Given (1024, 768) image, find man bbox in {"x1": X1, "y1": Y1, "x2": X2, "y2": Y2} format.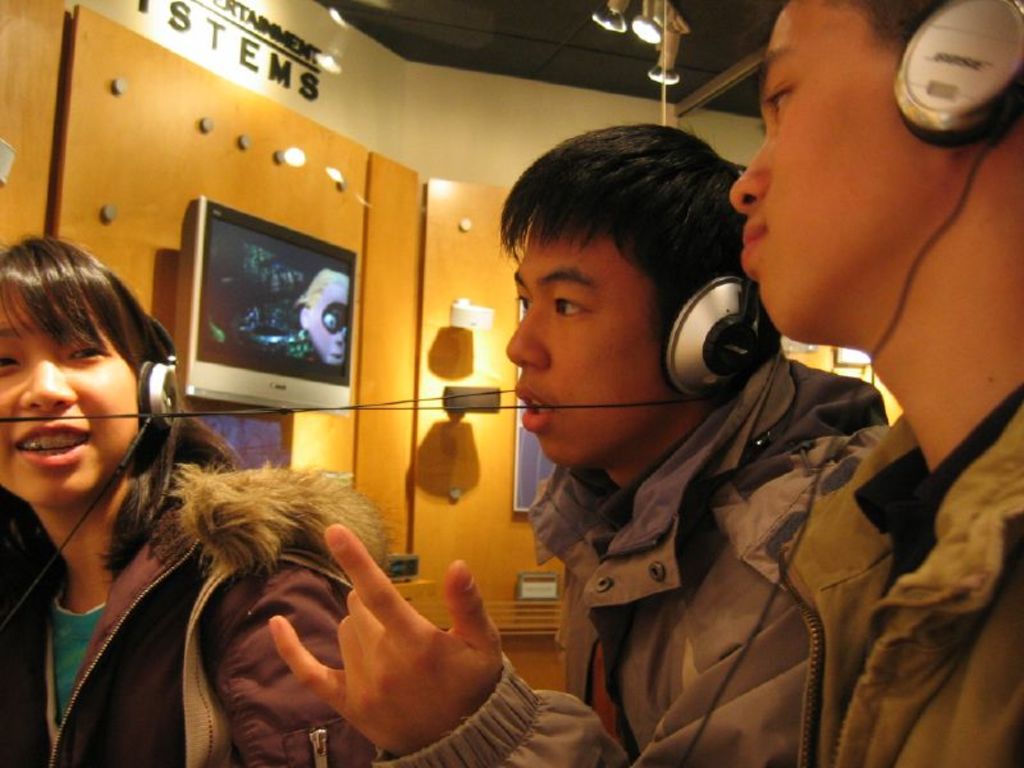
{"x1": 271, "y1": 116, "x2": 879, "y2": 767}.
